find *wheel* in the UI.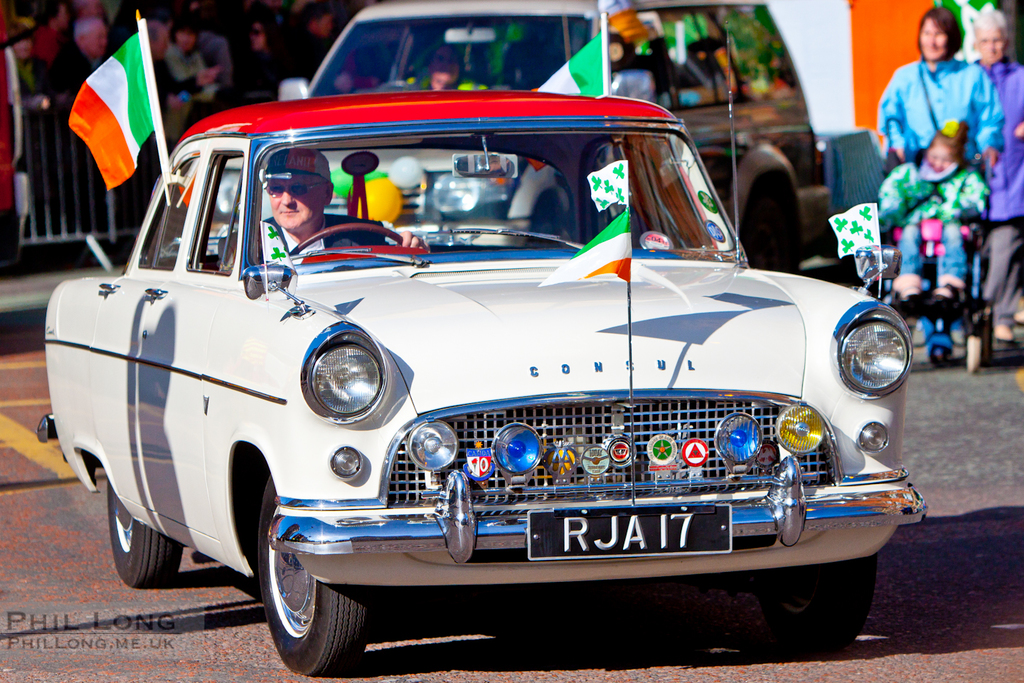
UI element at [x1=107, y1=481, x2=182, y2=589].
